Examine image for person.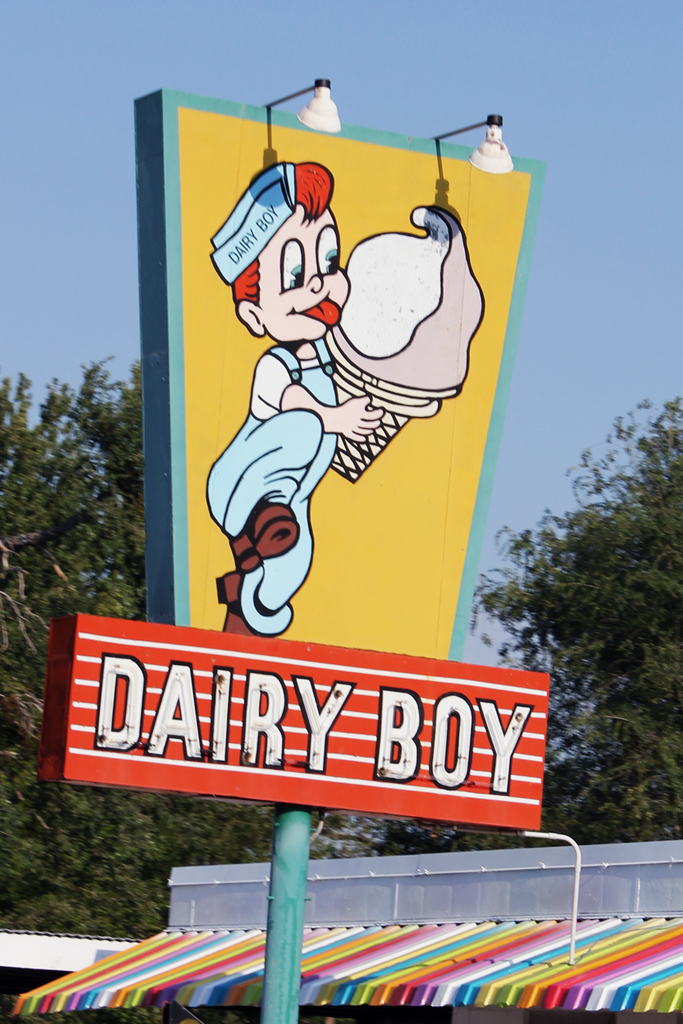
Examination result: 196,154,399,648.
